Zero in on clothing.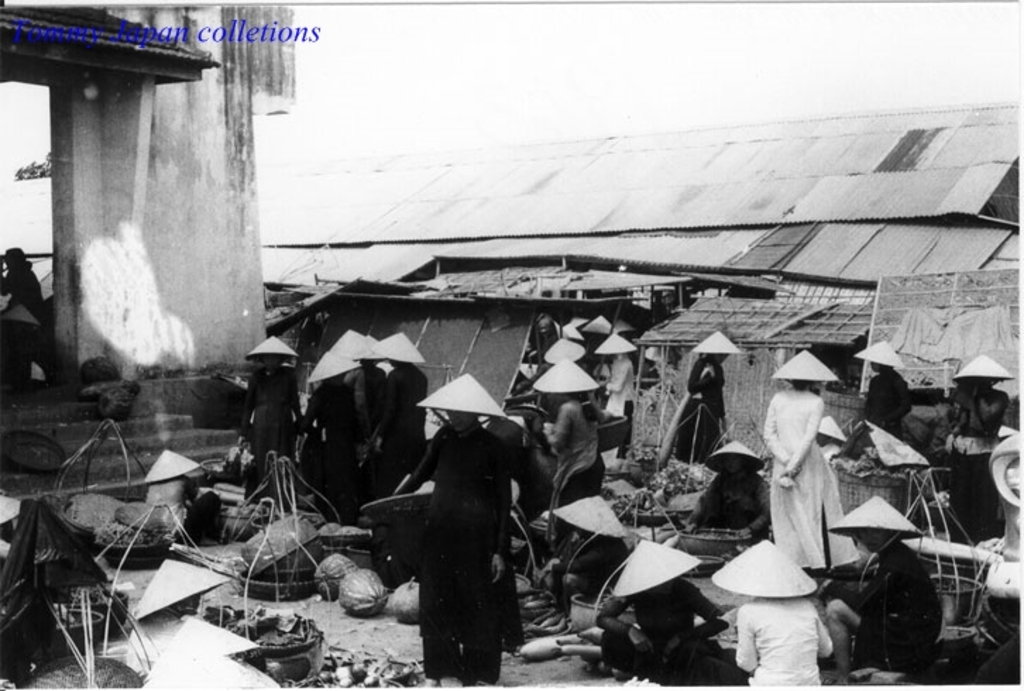
Zeroed in: 544 393 608 522.
